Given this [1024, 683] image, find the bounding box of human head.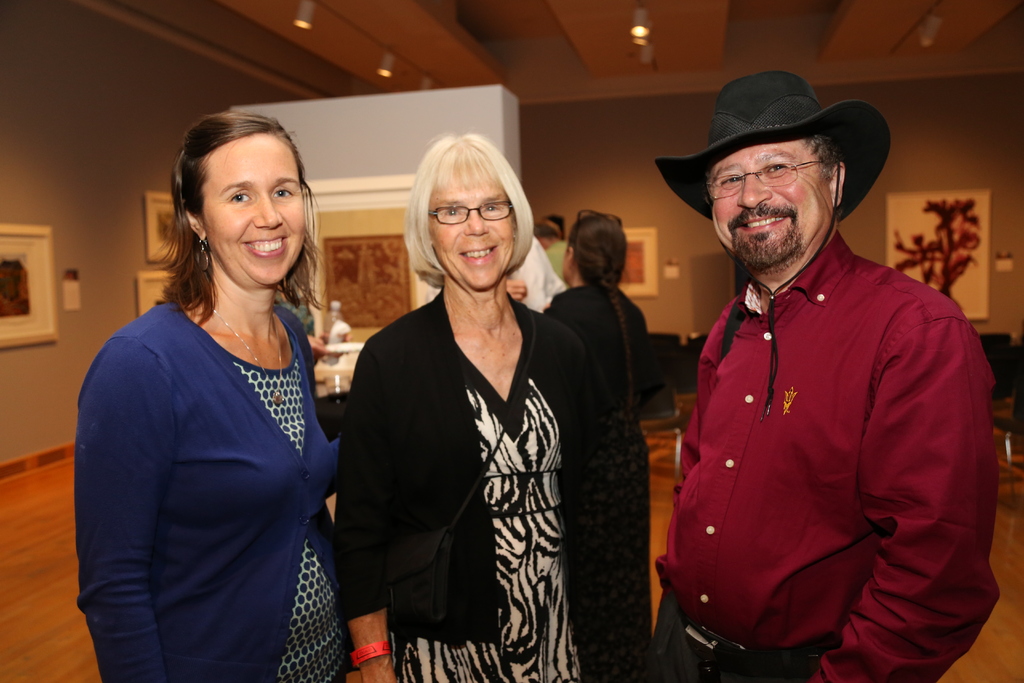
bbox=(534, 220, 563, 255).
